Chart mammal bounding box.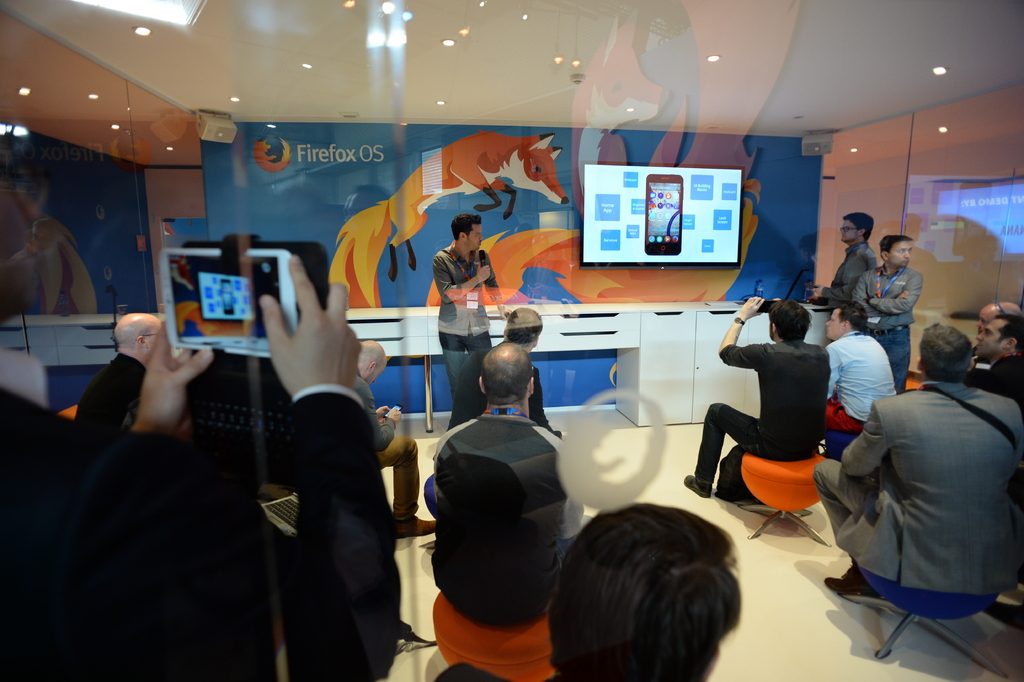
Charted: [325,125,563,310].
